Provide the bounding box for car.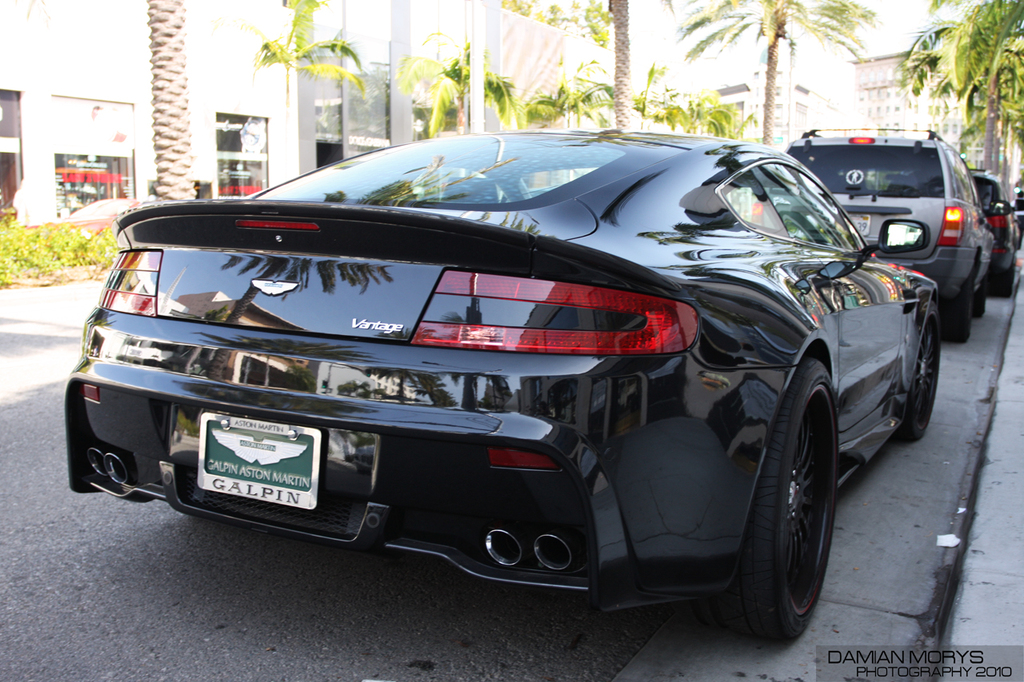
l=969, t=168, r=1023, b=297.
